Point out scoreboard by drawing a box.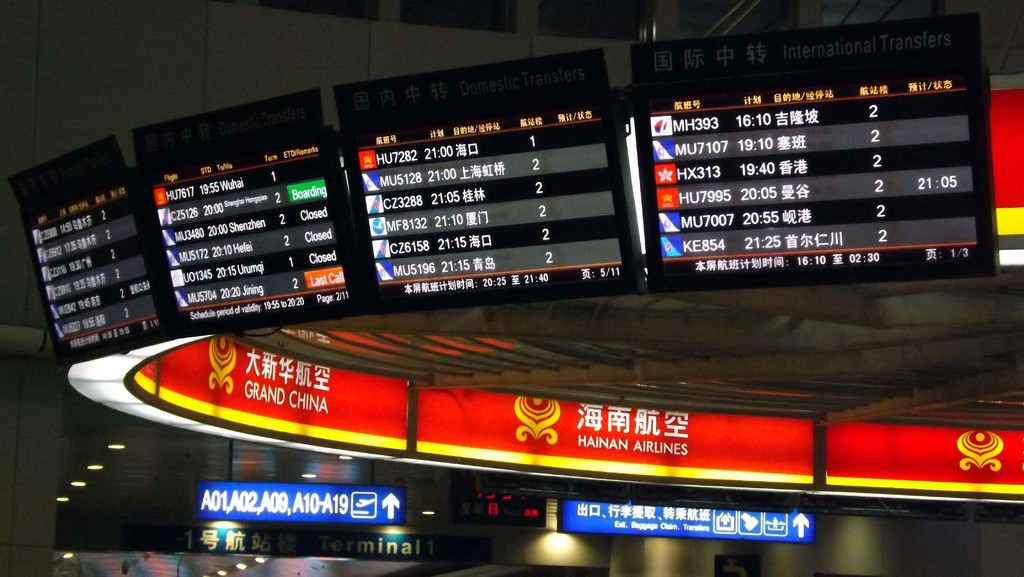
[619,0,1010,303].
